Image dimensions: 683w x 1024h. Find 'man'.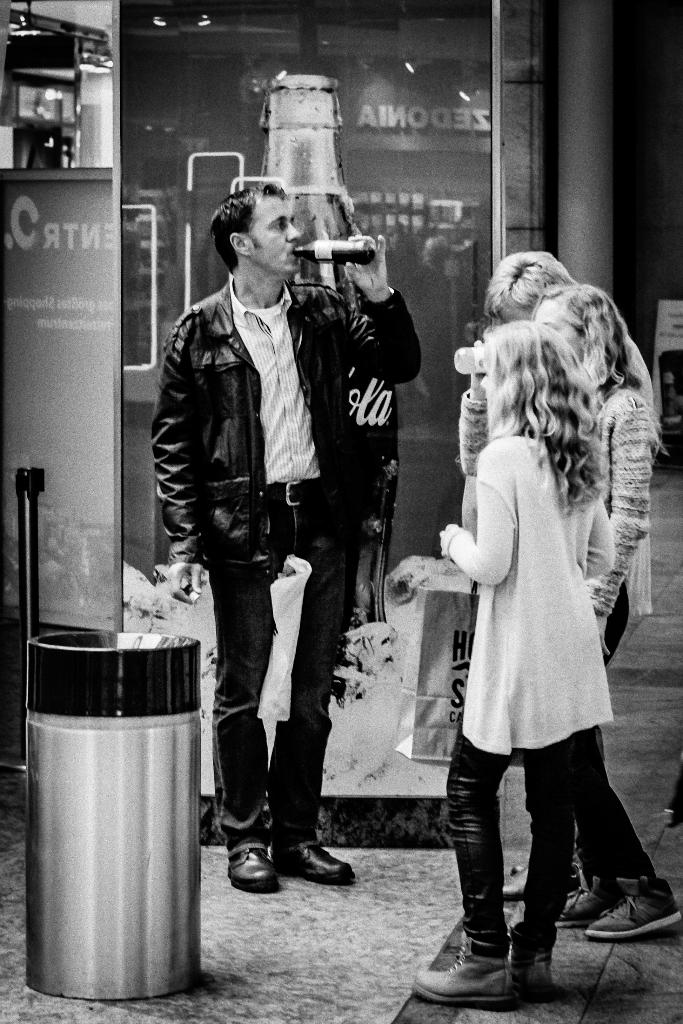
bbox(148, 186, 427, 890).
